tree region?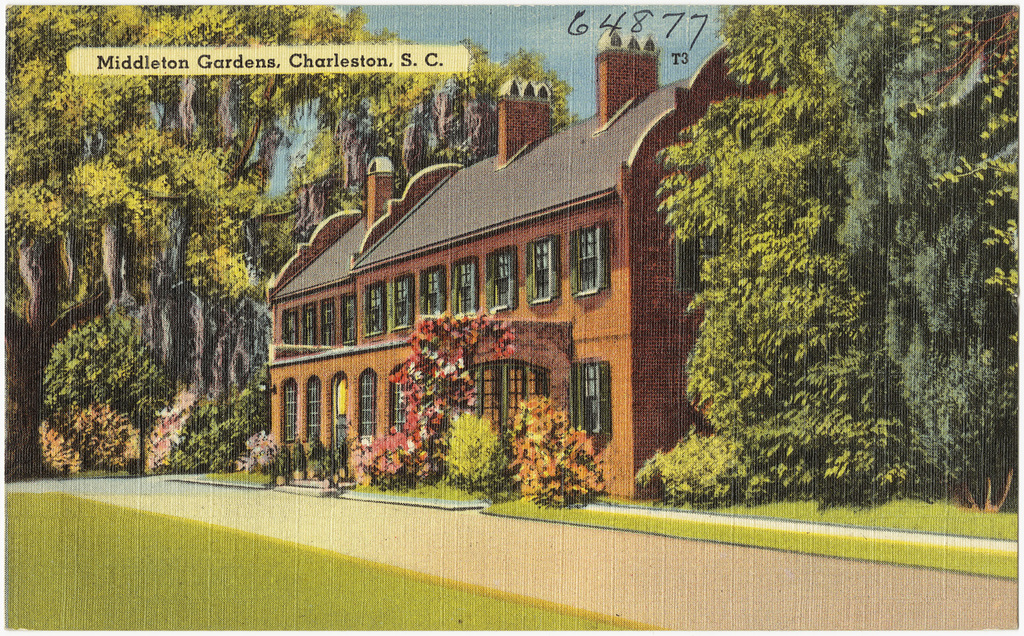
bbox=(633, 0, 1023, 523)
